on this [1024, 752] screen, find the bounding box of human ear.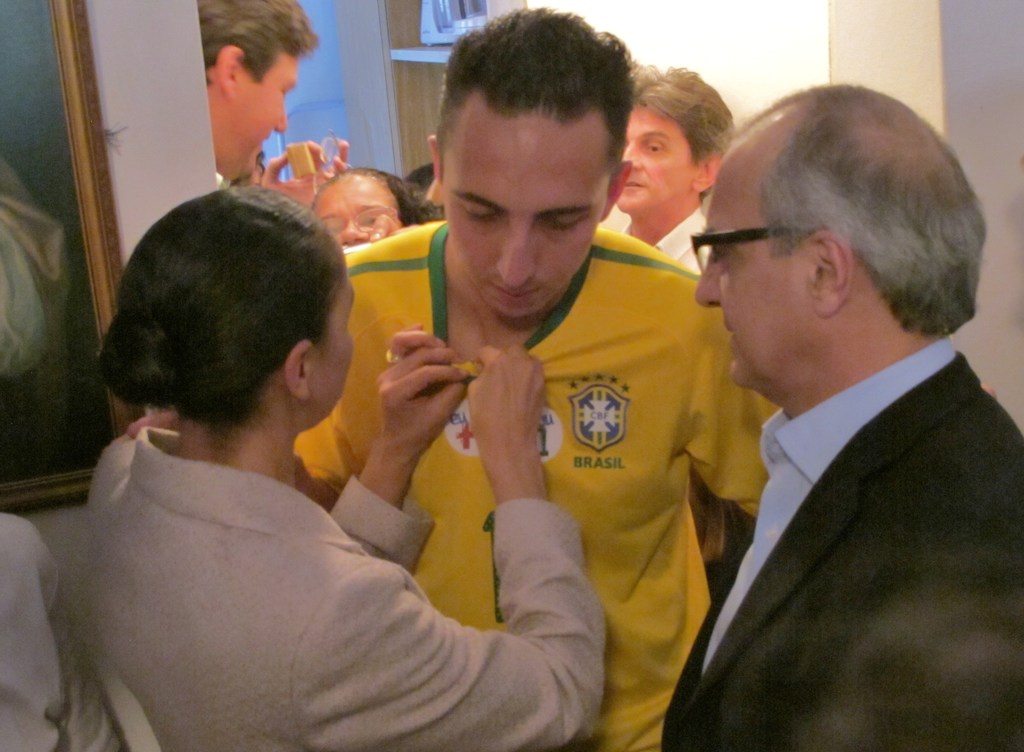
Bounding box: 282/342/314/401.
